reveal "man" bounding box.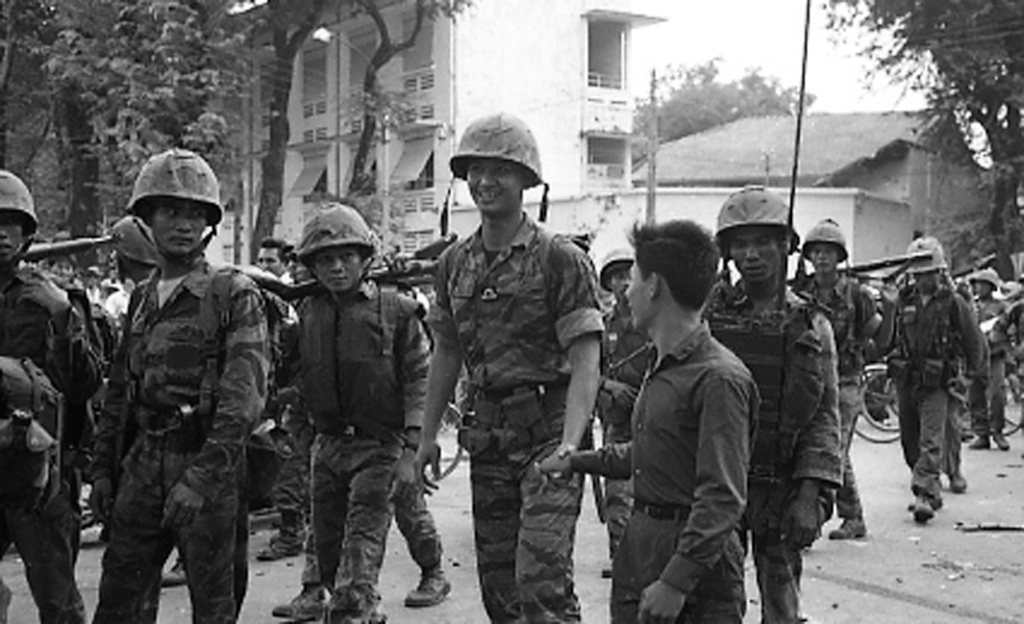
Revealed: [968,268,1010,450].
